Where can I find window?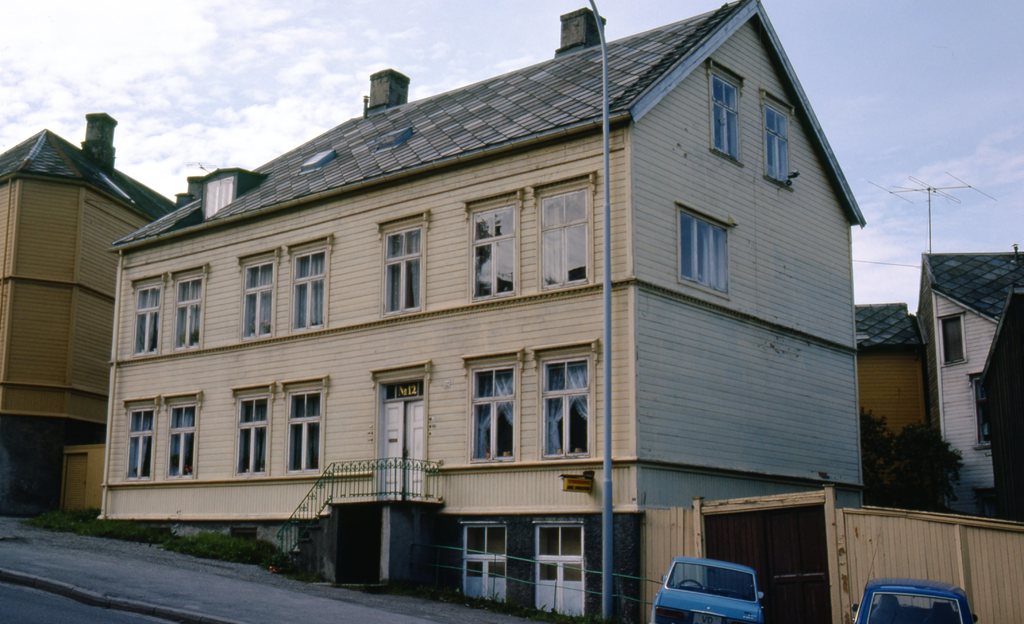
You can find it at x1=228, y1=381, x2=272, y2=475.
